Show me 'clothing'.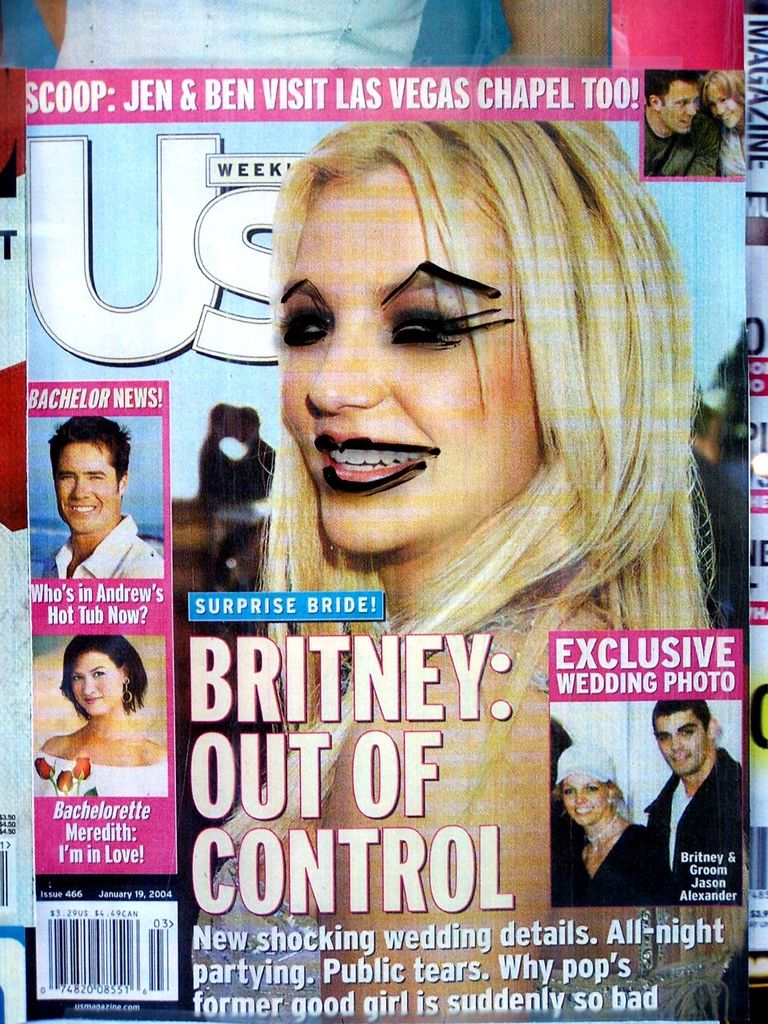
'clothing' is here: region(549, 818, 668, 905).
